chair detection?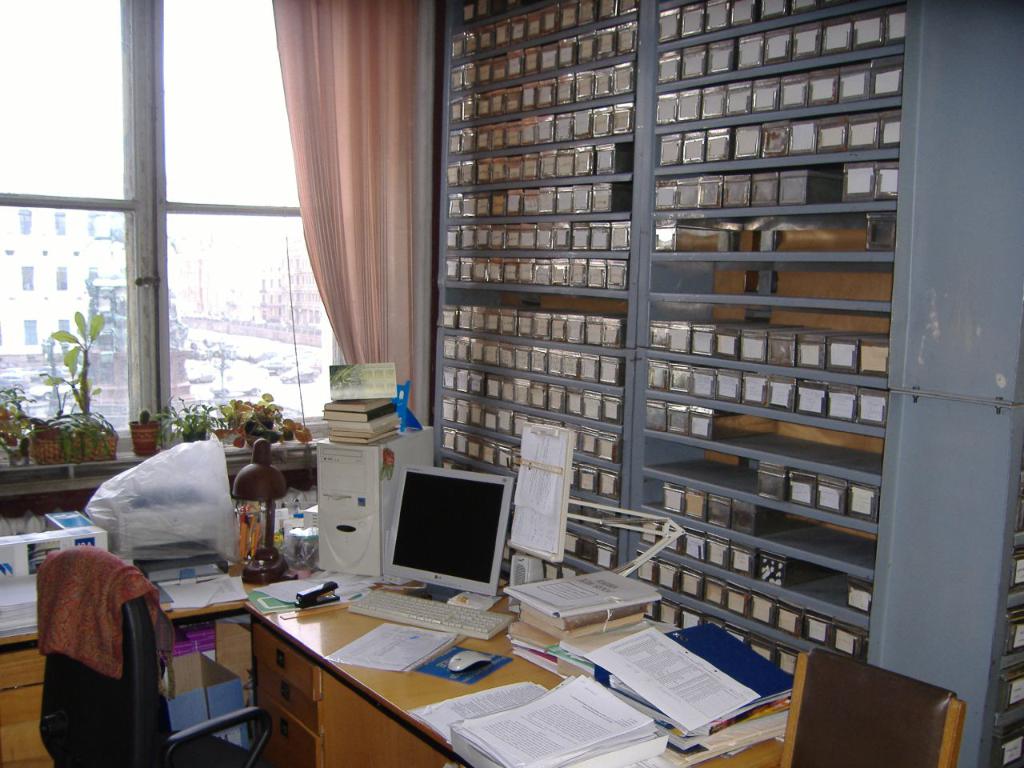
crop(32, 542, 266, 766)
